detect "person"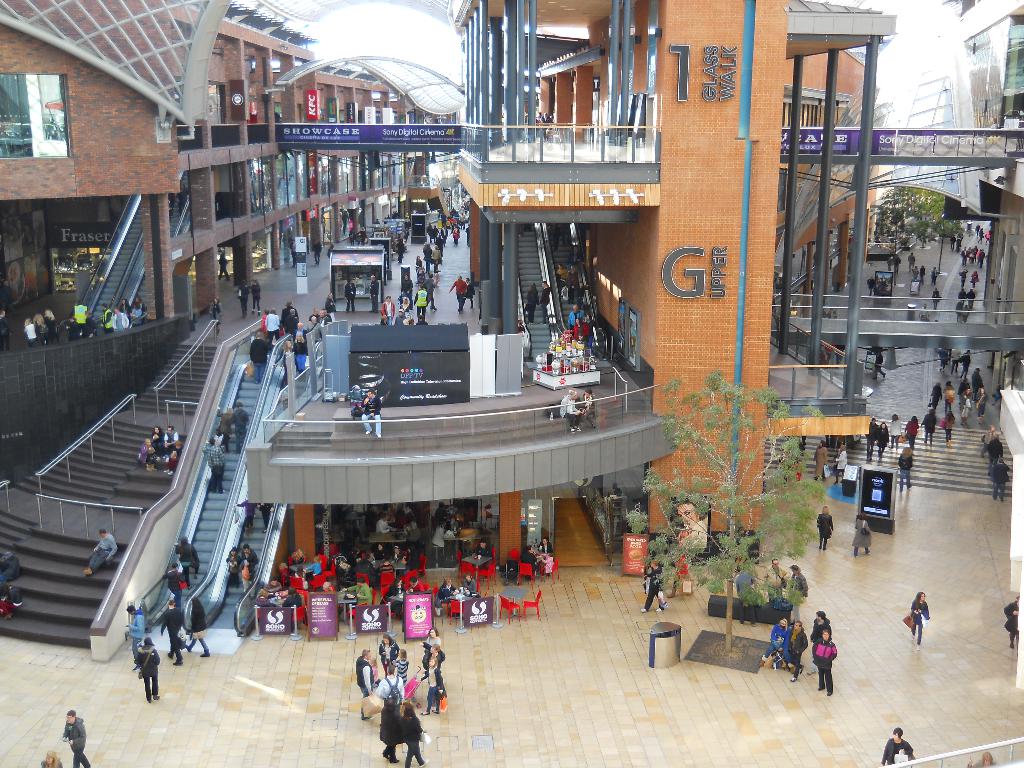
[x1=338, y1=575, x2=379, y2=605]
